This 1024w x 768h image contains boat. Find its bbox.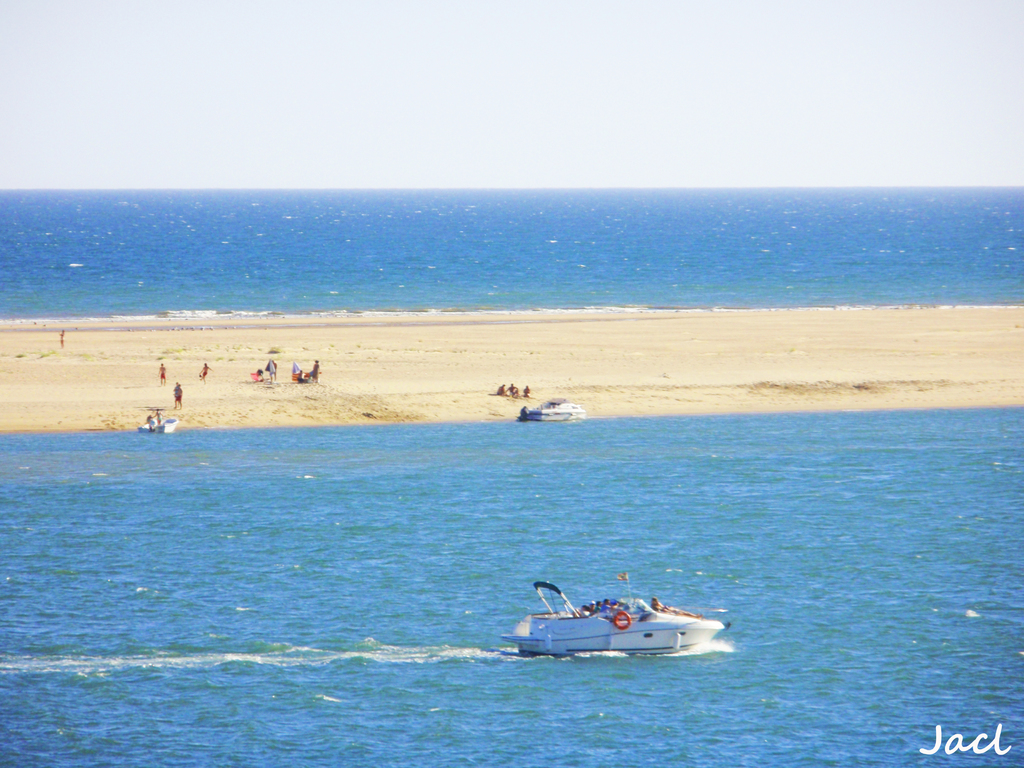
[509, 584, 730, 668].
